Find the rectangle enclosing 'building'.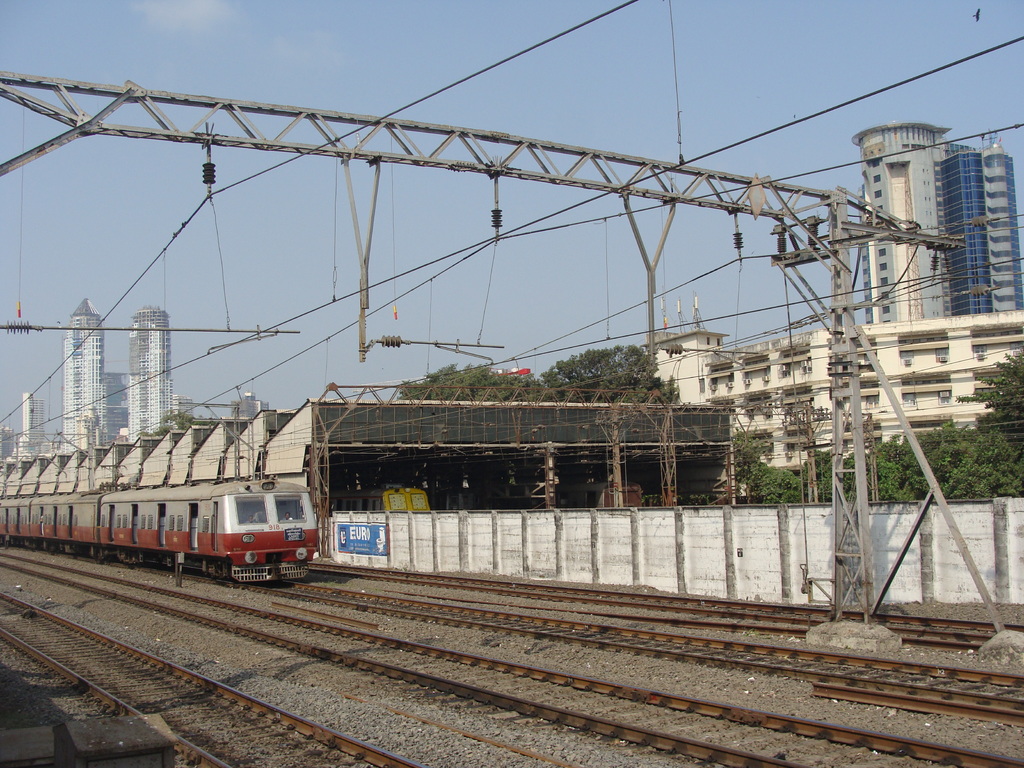
left=61, top=298, right=108, bottom=452.
